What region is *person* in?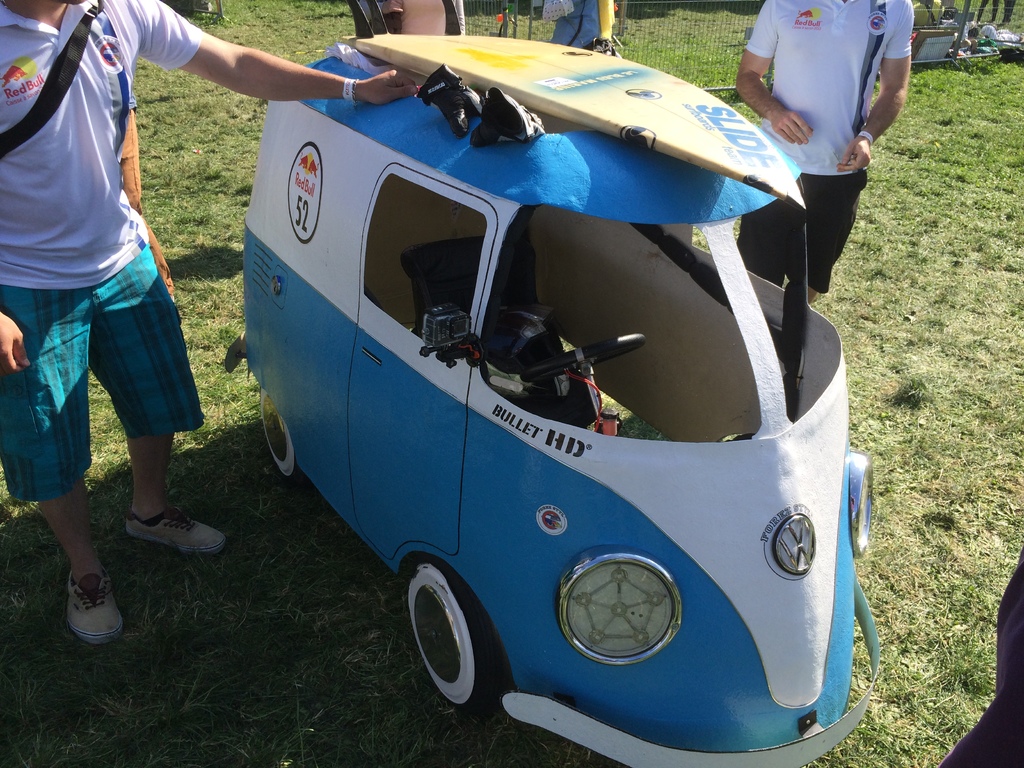
bbox(0, 0, 422, 646).
